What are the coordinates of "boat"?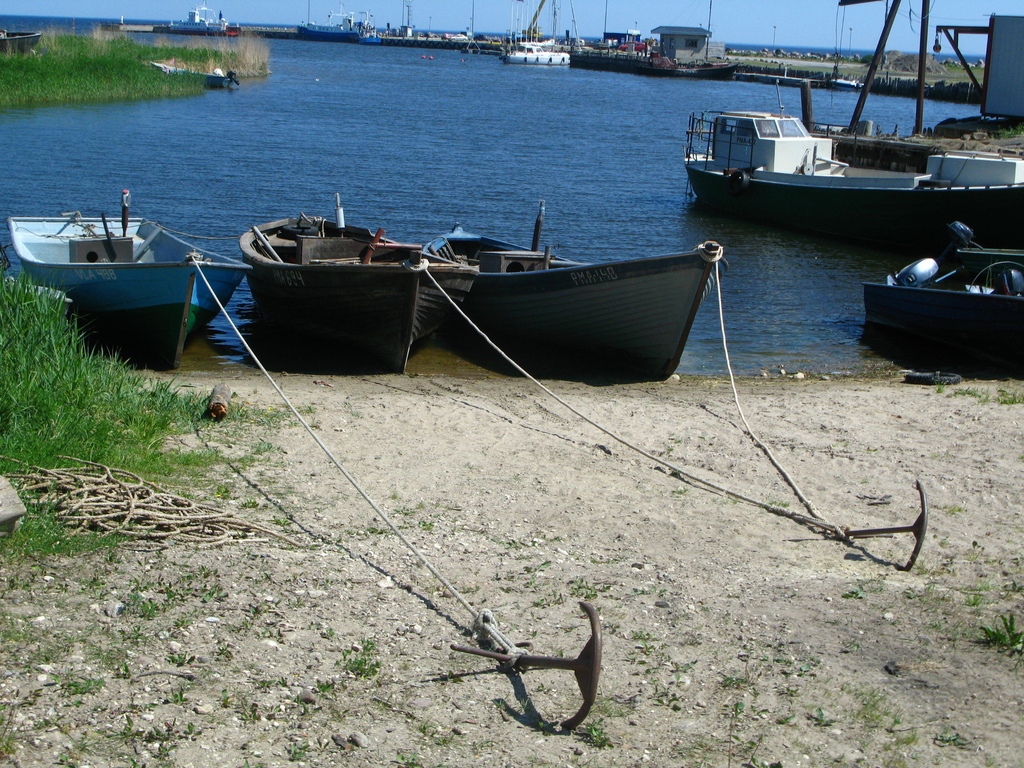
<box>147,61,244,90</box>.
